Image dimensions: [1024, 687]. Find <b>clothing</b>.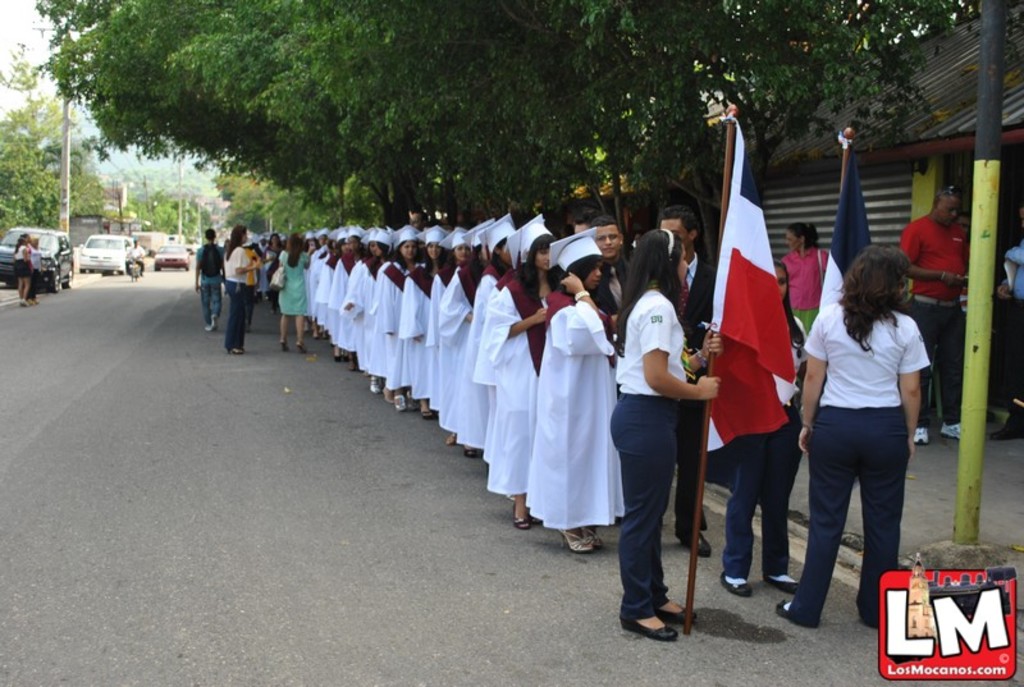
box(24, 246, 42, 299).
